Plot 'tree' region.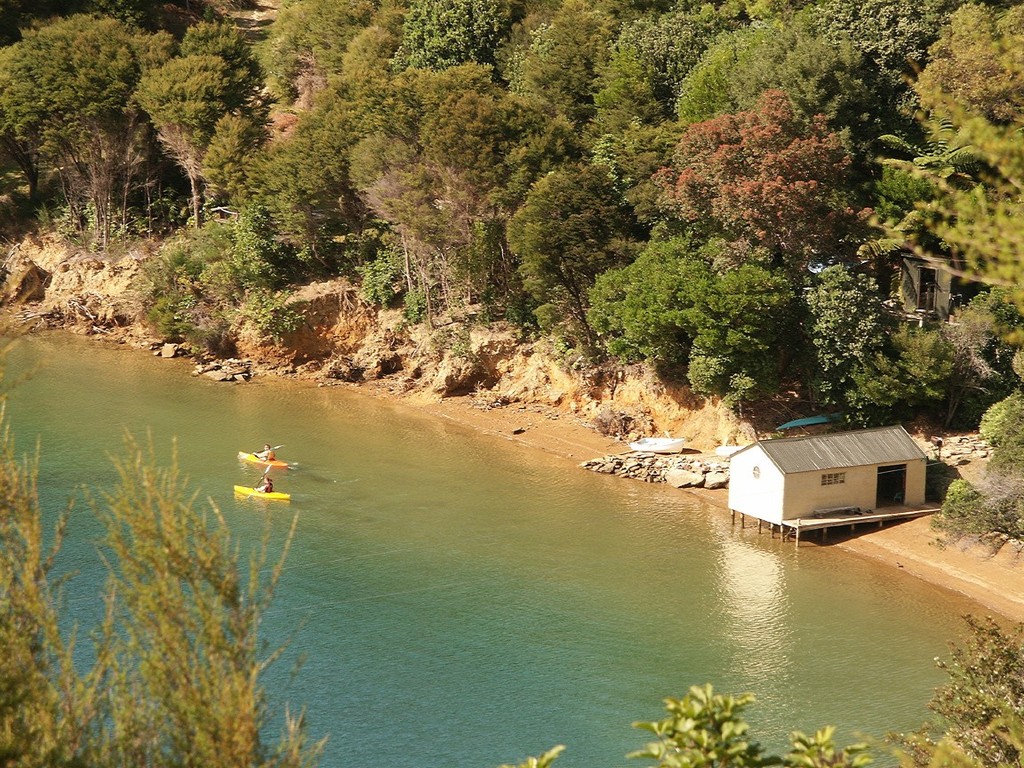
Plotted at bbox=[877, 609, 1023, 767].
